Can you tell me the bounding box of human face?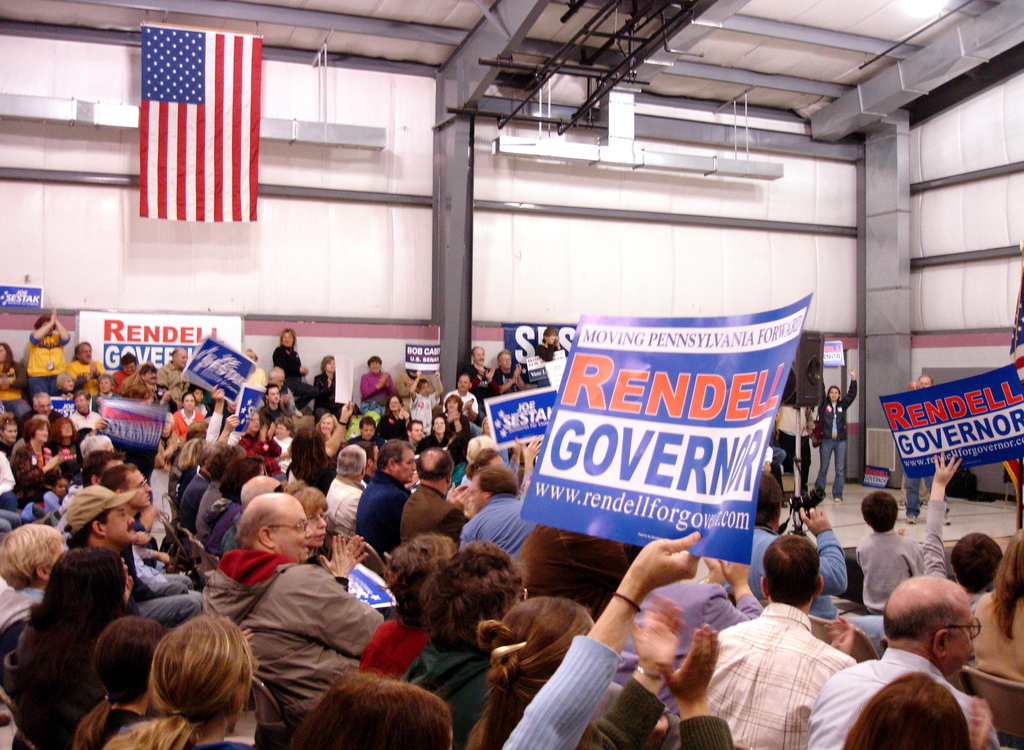
box=[283, 334, 295, 351].
